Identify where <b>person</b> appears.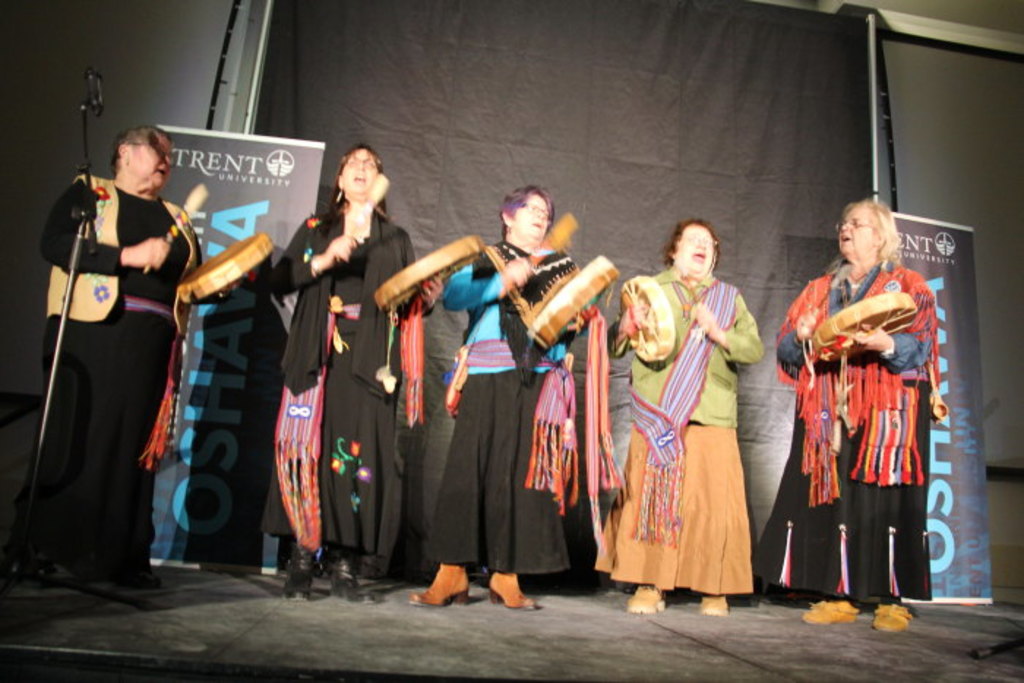
Appears at x1=749 y1=195 x2=946 y2=630.
